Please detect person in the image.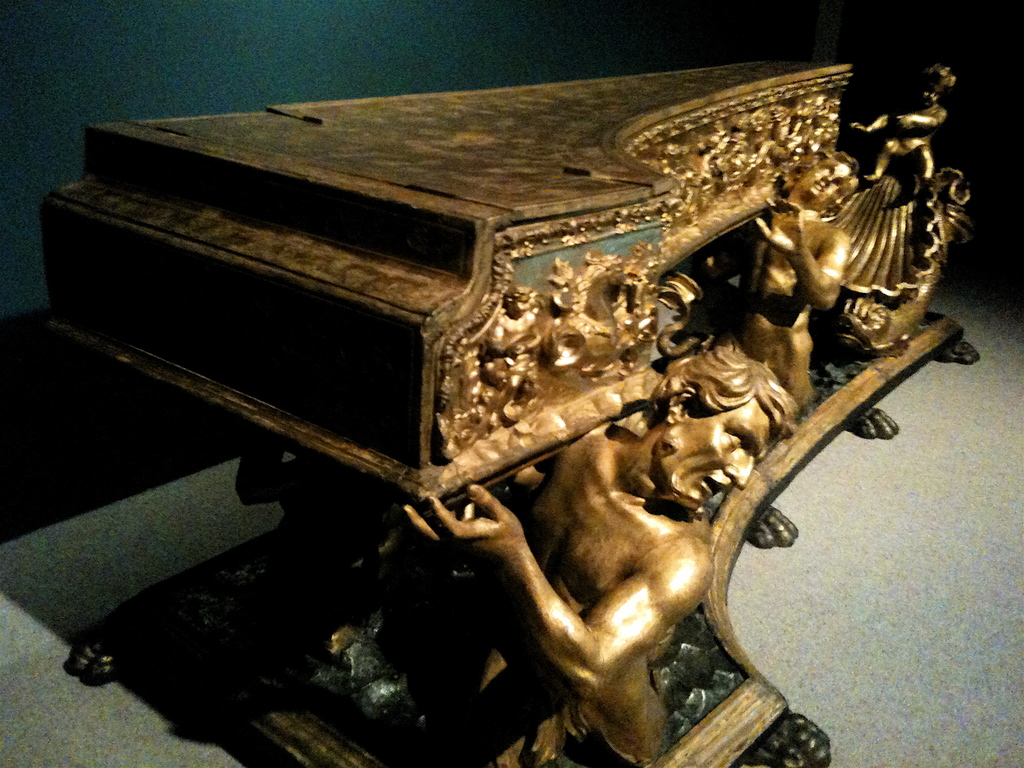
detection(404, 335, 800, 767).
